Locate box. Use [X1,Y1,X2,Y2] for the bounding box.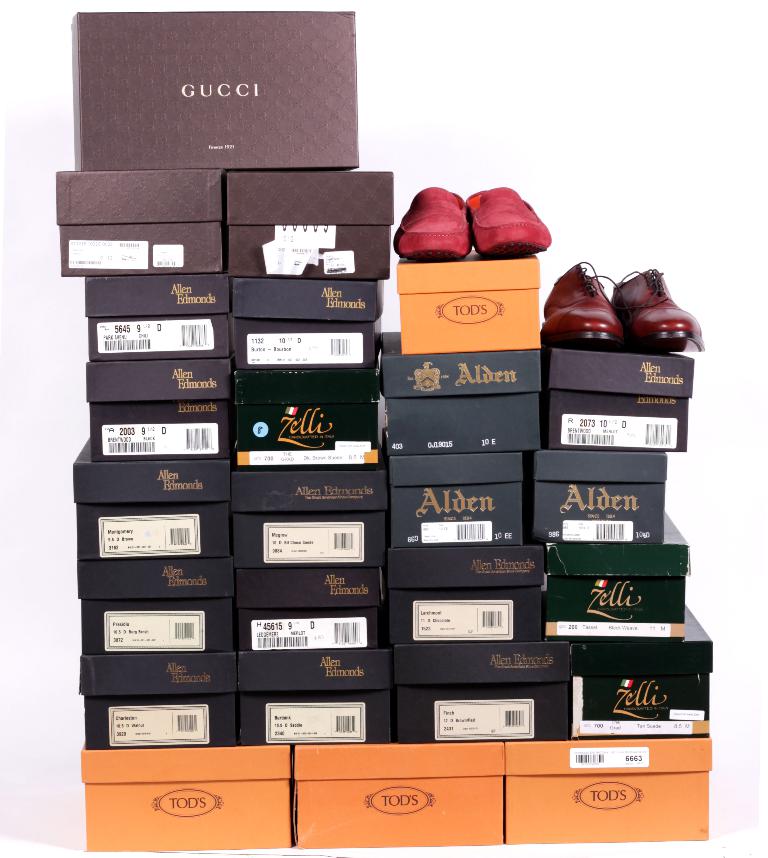
[71,12,357,172].
